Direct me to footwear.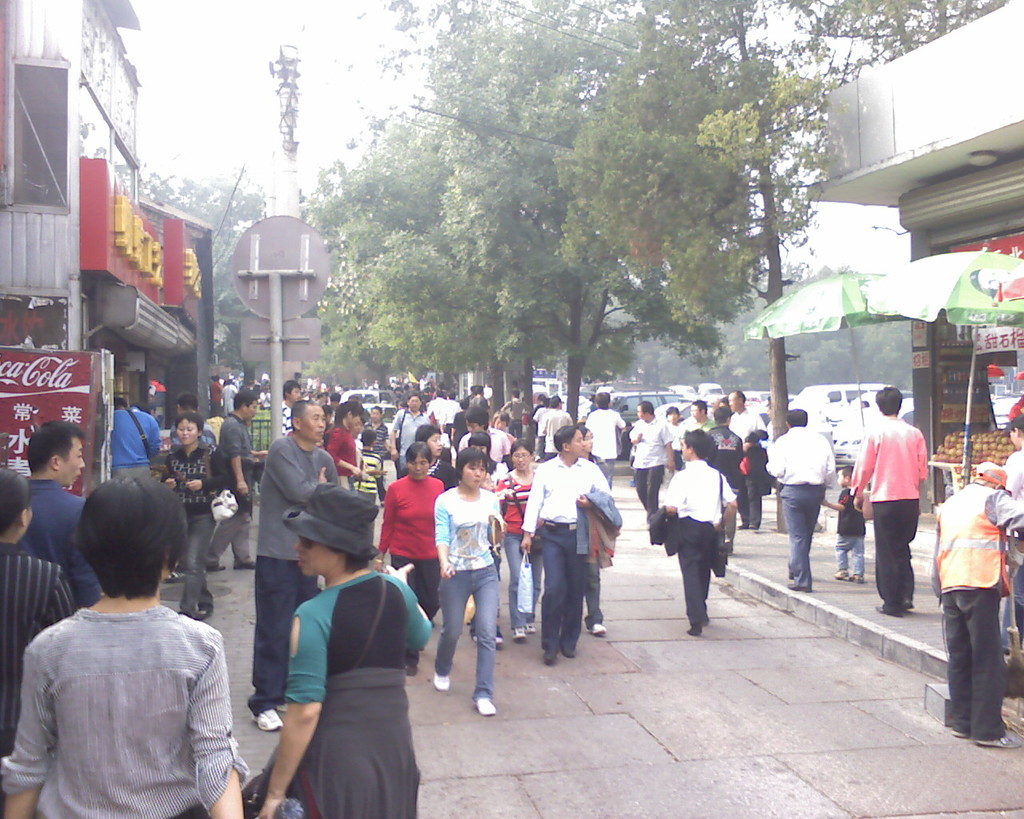
Direction: region(494, 637, 502, 648).
